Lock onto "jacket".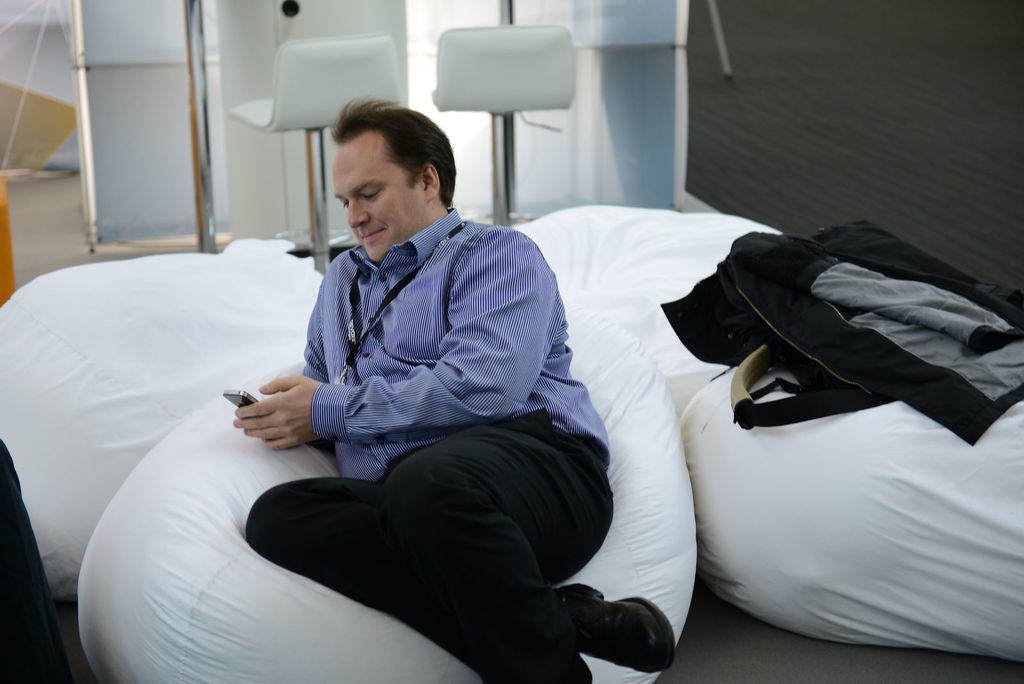
Locked: left=662, top=220, right=1023, bottom=446.
